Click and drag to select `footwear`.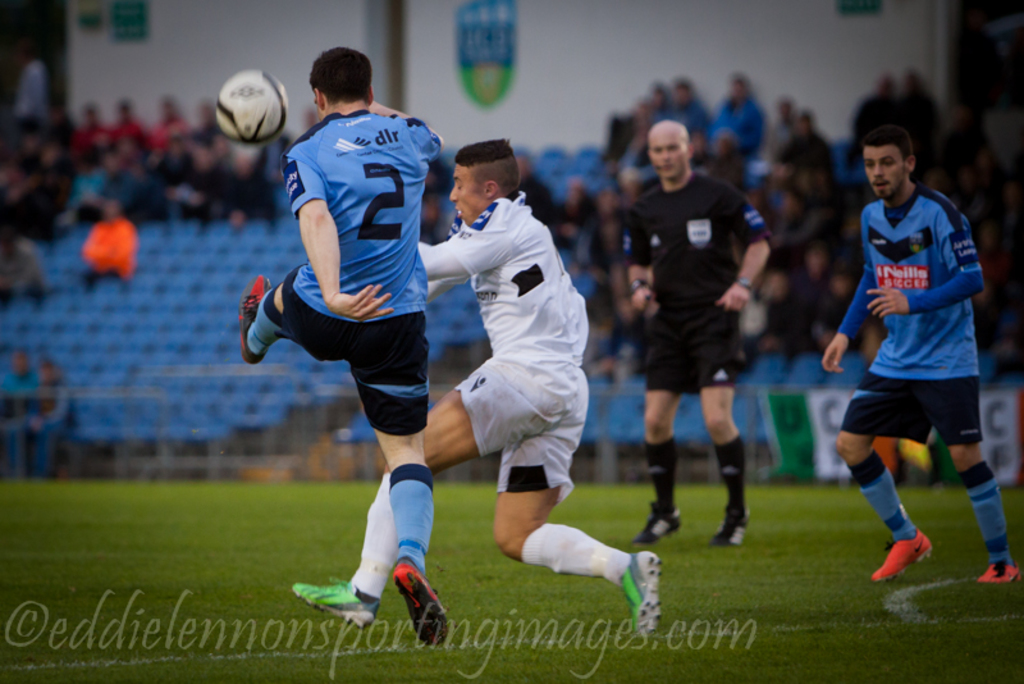
Selection: Rect(975, 564, 1019, 584).
